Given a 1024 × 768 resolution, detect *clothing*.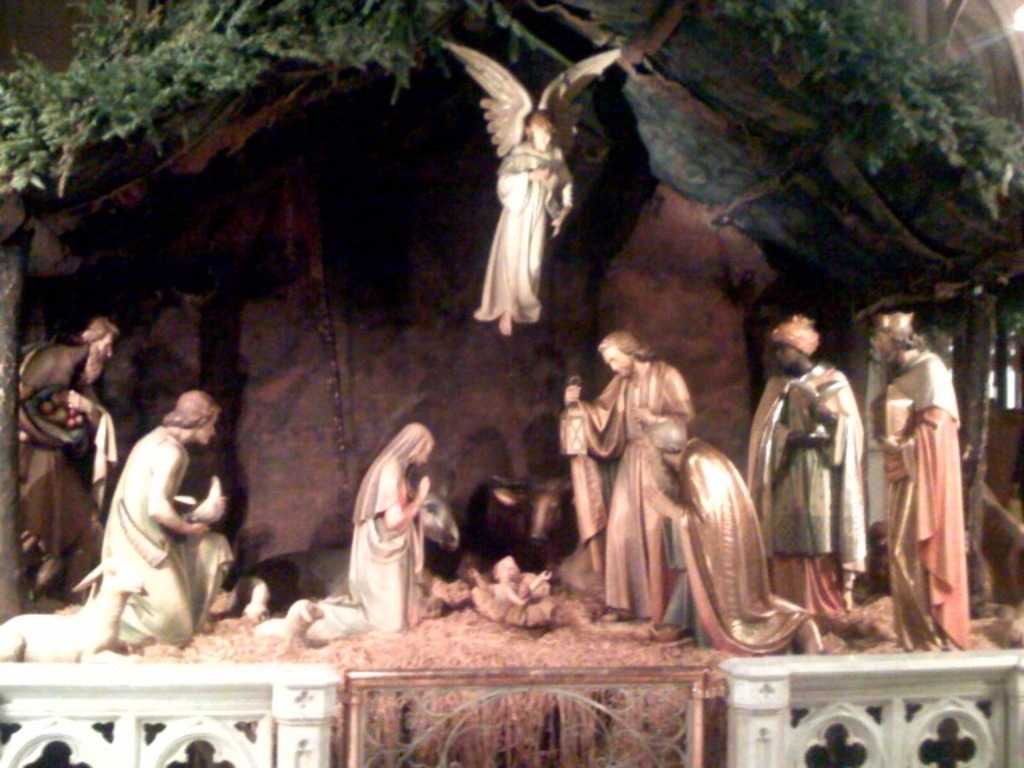
BBox(24, 336, 107, 589).
